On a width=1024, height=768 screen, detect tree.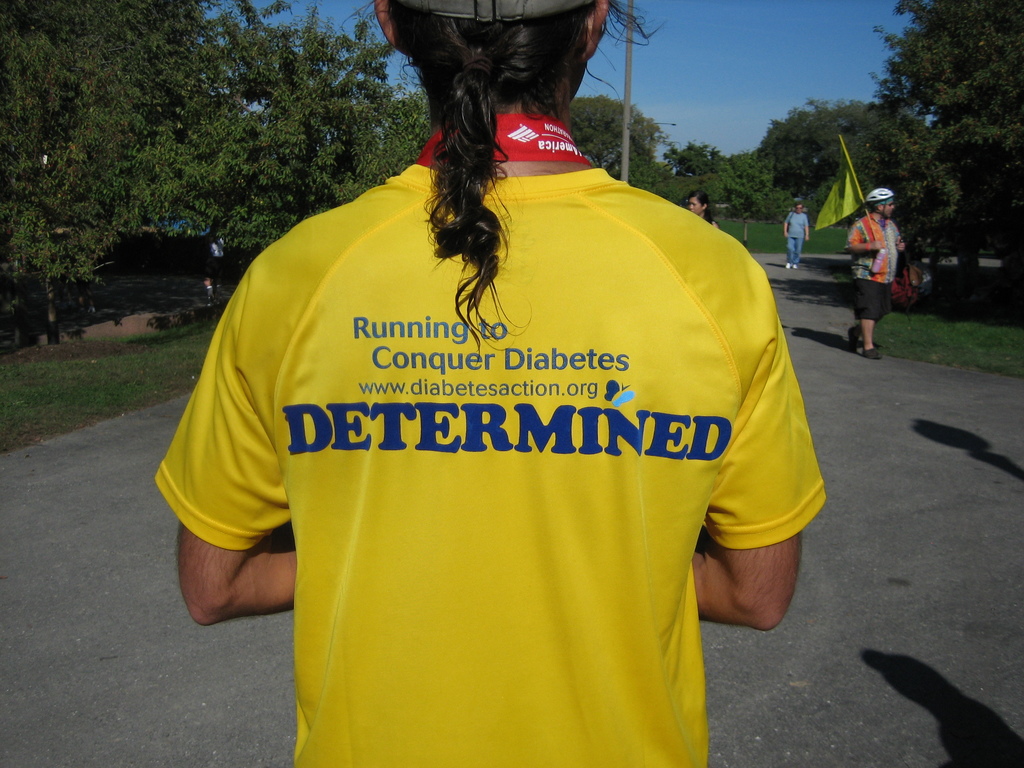
x1=866, y1=0, x2=1023, y2=296.
